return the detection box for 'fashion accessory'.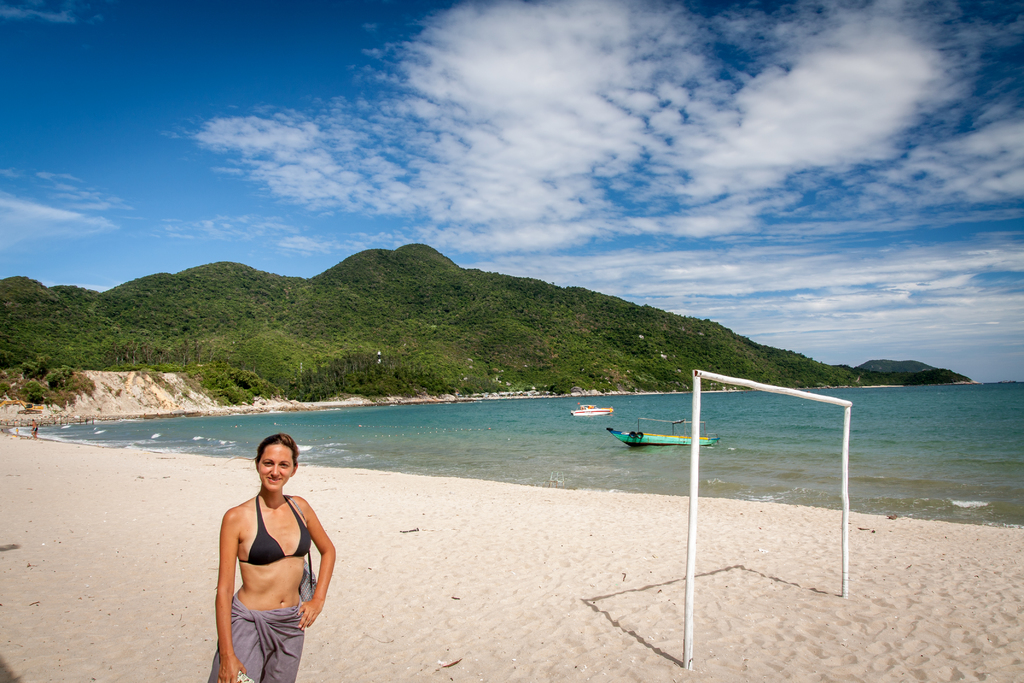
(282, 494, 317, 602).
